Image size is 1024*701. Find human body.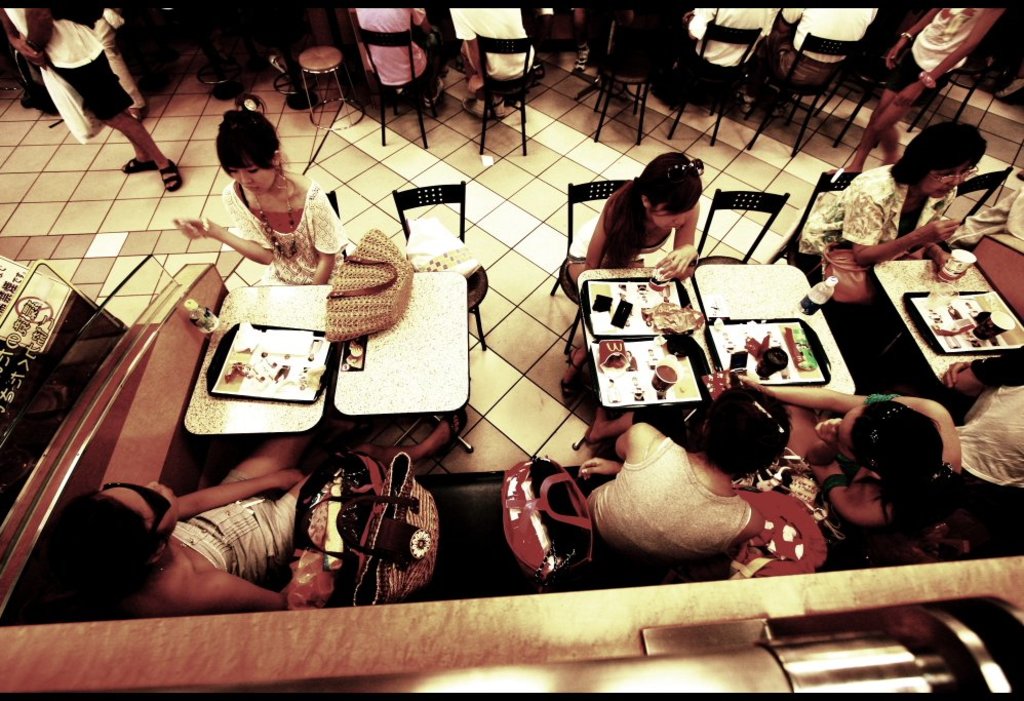
(x1=822, y1=6, x2=1009, y2=178).
